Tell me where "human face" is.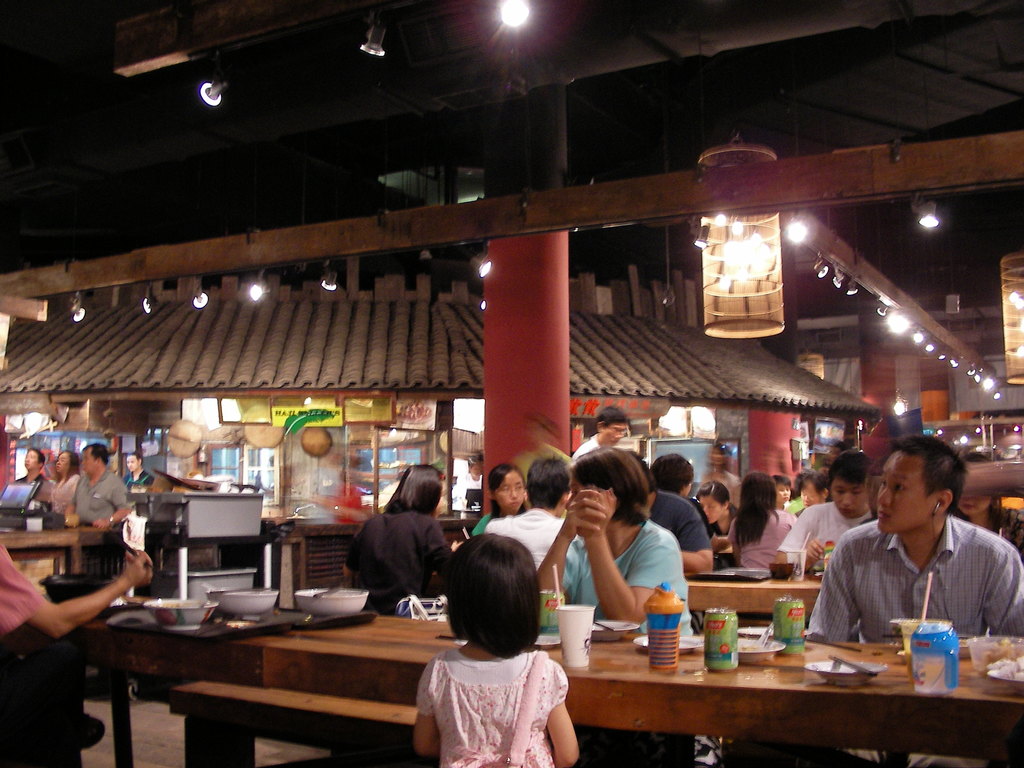
"human face" is at {"x1": 79, "y1": 446, "x2": 99, "y2": 474}.
